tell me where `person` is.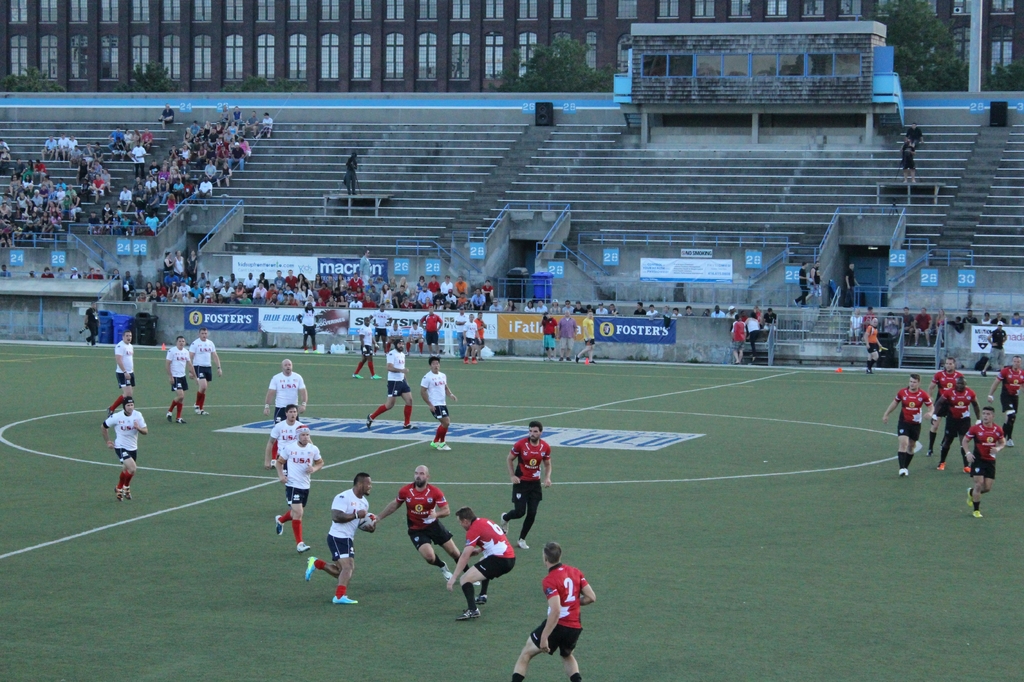
`person` is at 367:339:413:434.
